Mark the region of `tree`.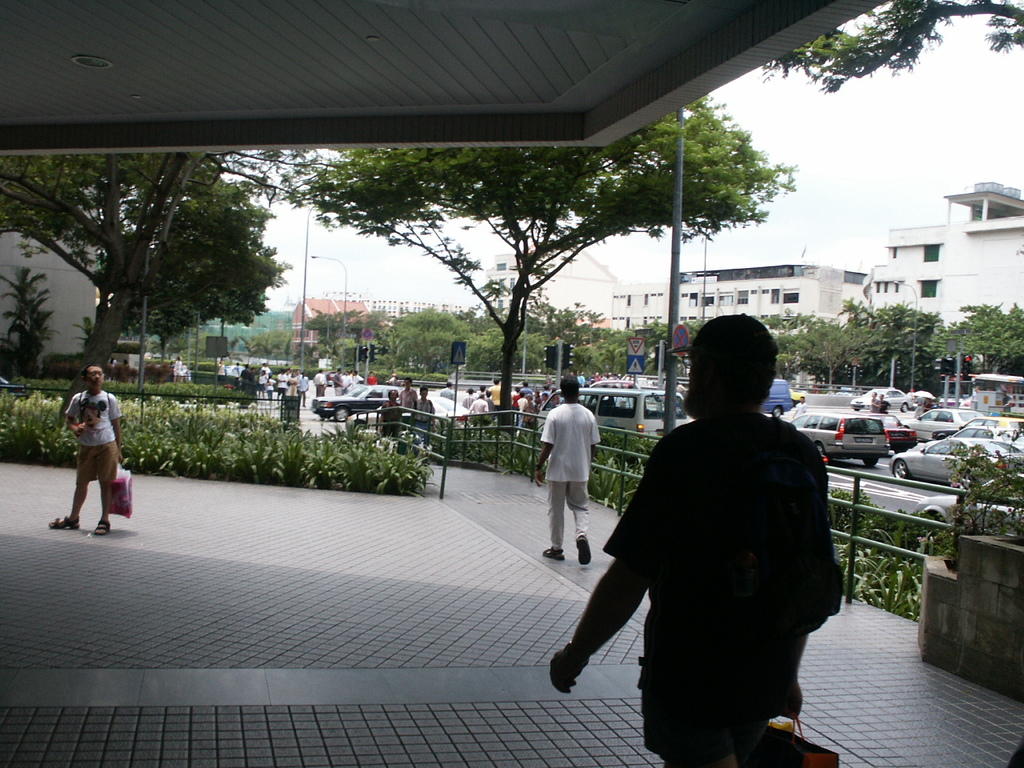
Region: {"left": 290, "top": 95, "right": 805, "bottom": 410}.
